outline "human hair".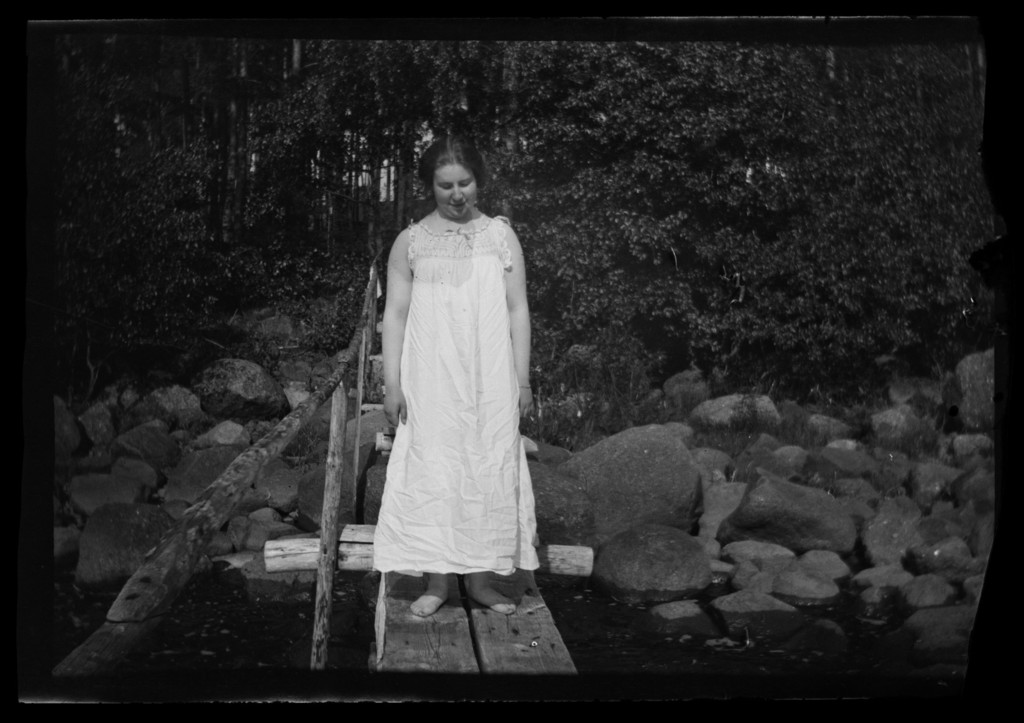
Outline: <box>416,136,486,187</box>.
